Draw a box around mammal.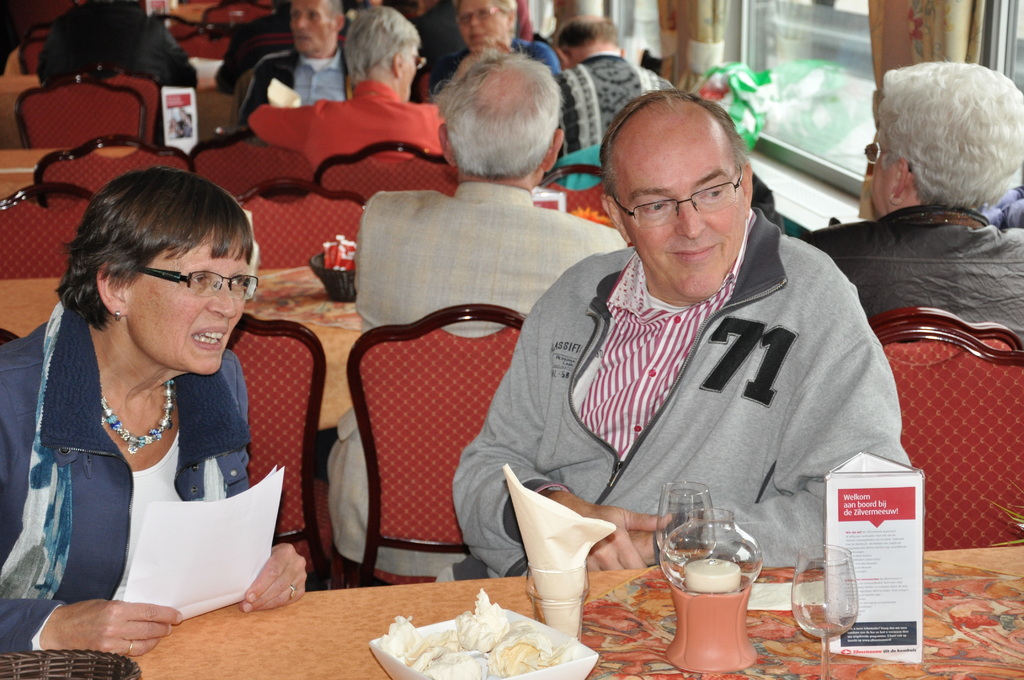
rect(324, 44, 630, 584).
